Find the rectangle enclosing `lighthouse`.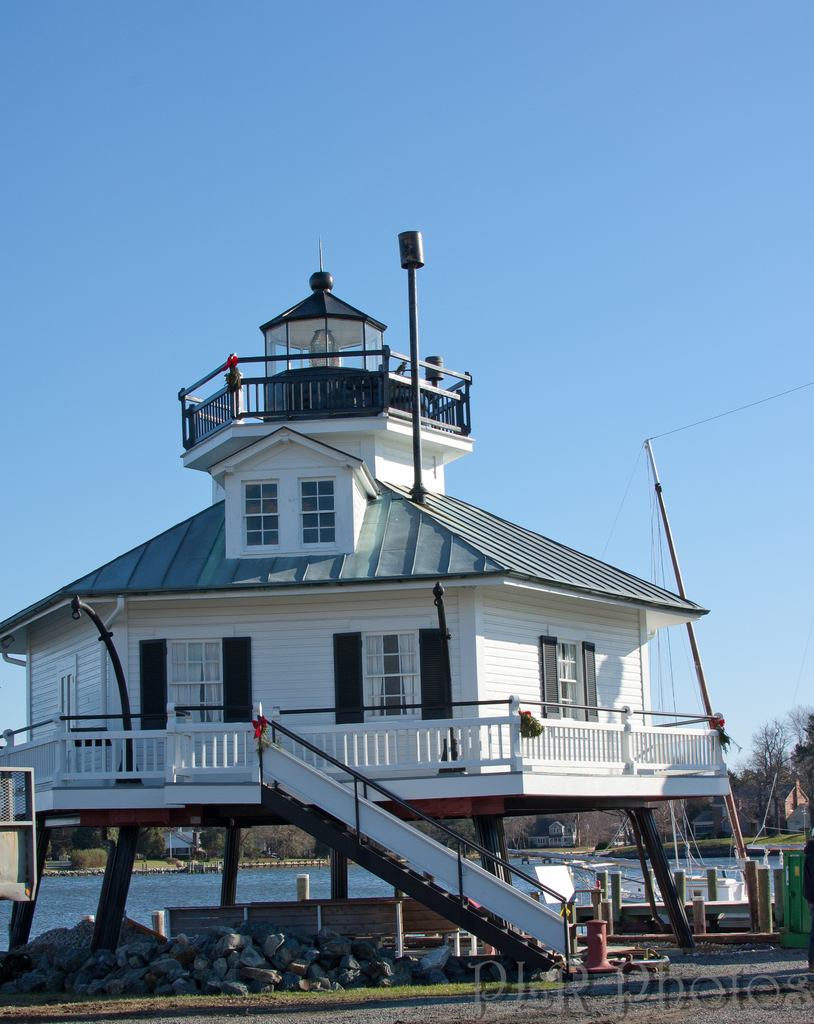
box(125, 228, 500, 646).
